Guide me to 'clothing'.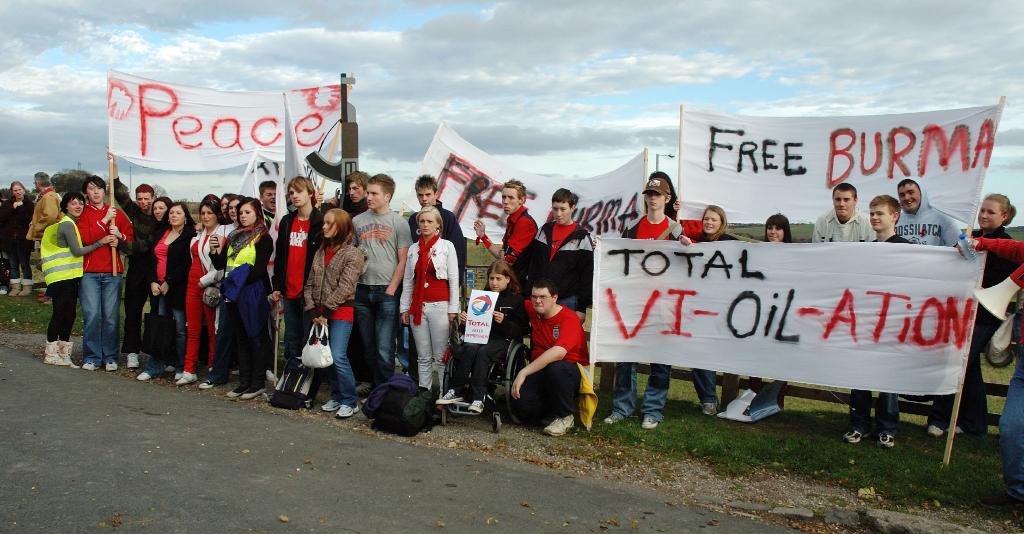
Guidance: <bbox>620, 215, 685, 241</bbox>.
